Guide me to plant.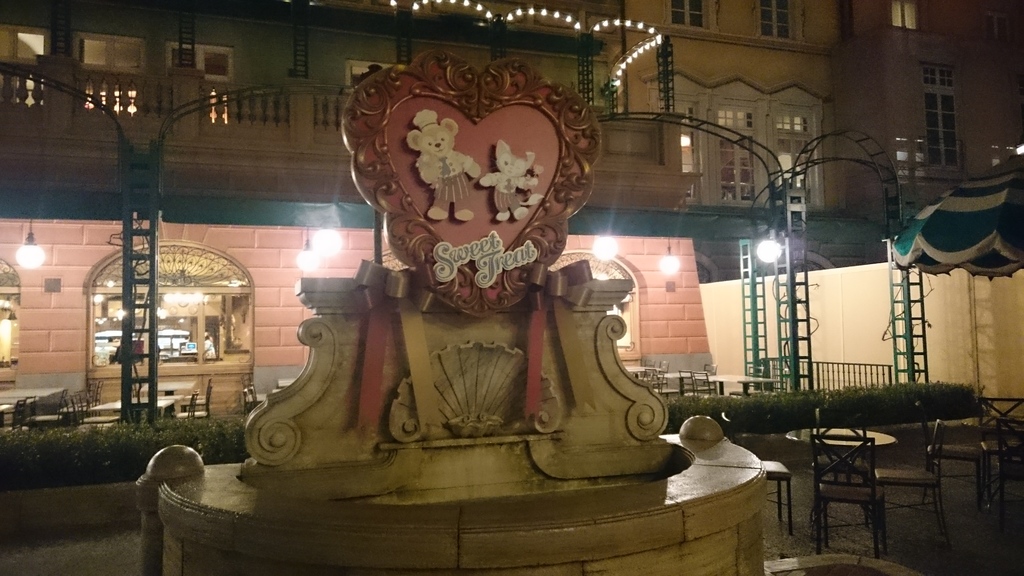
Guidance: box=[662, 378, 989, 436].
